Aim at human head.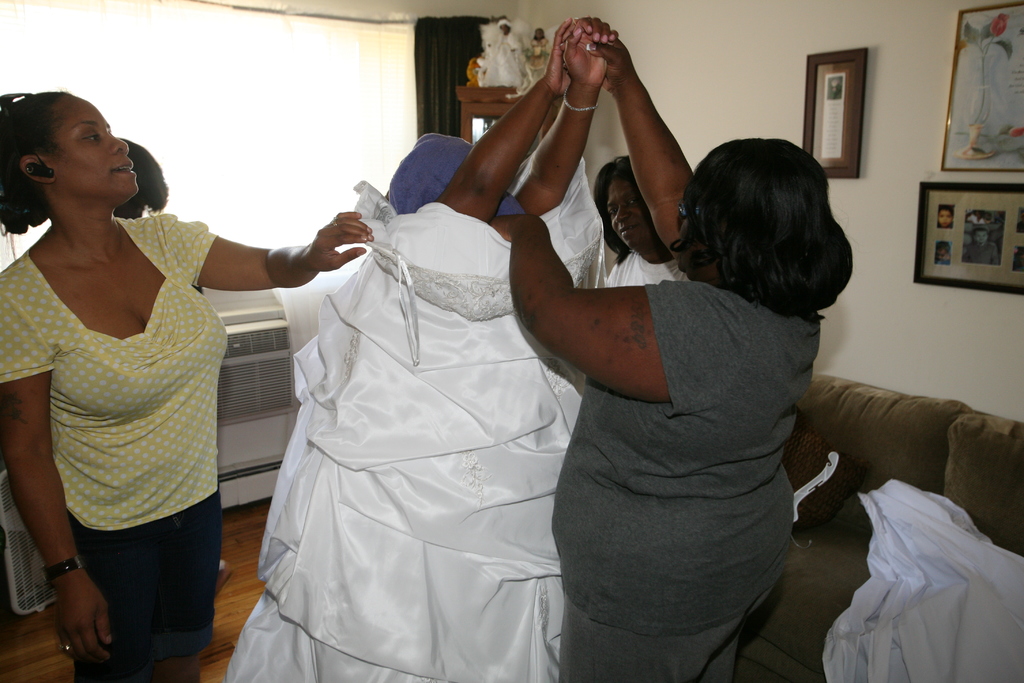
Aimed at <bbox>588, 156, 657, 254</bbox>.
